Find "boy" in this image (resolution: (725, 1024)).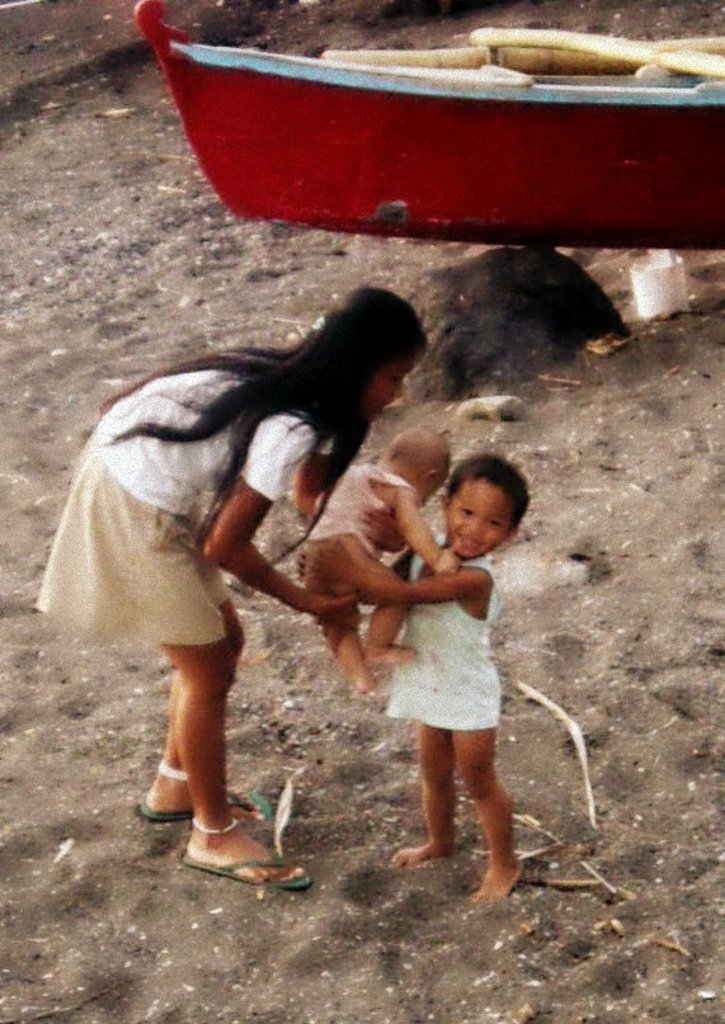
276, 440, 569, 867.
